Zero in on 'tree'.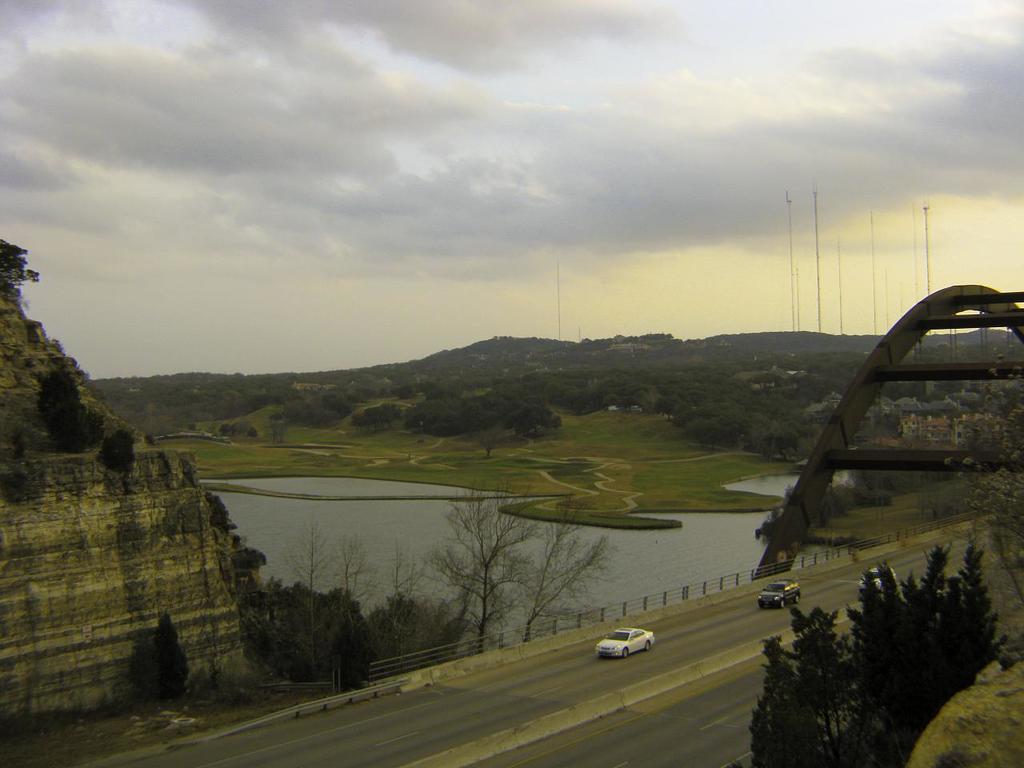
Zeroed in: {"x1": 255, "y1": 512, "x2": 327, "y2": 634}.
